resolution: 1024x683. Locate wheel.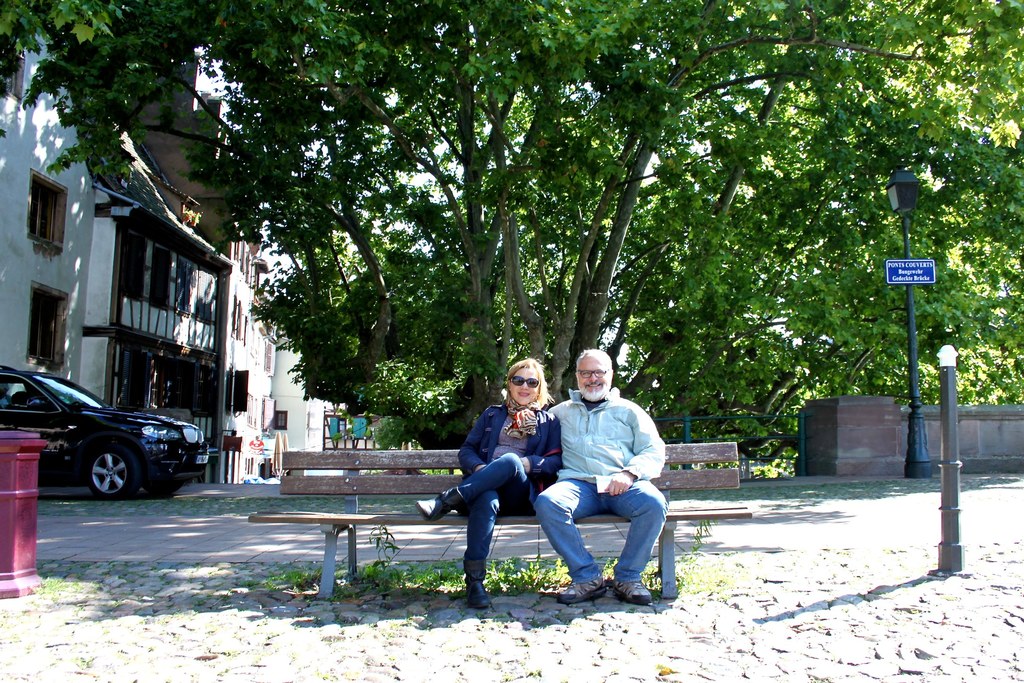
left=79, top=440, right=147, bottom=499.
